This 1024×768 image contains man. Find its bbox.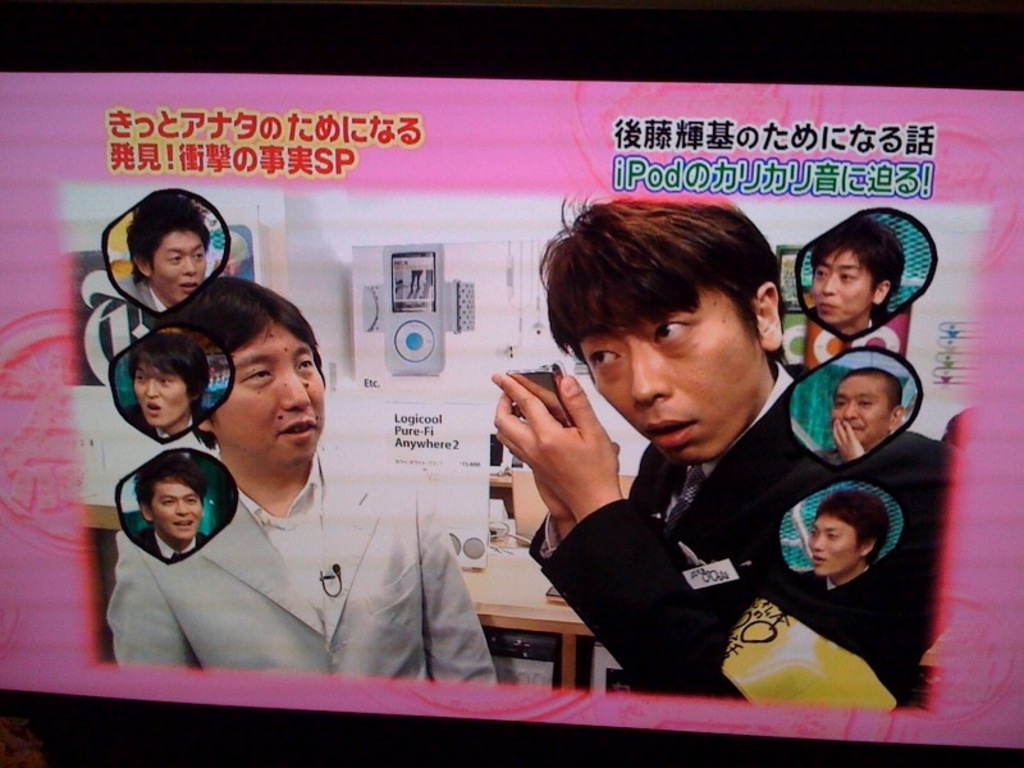
x1=106, y1=270, x2=493, y2=684.
